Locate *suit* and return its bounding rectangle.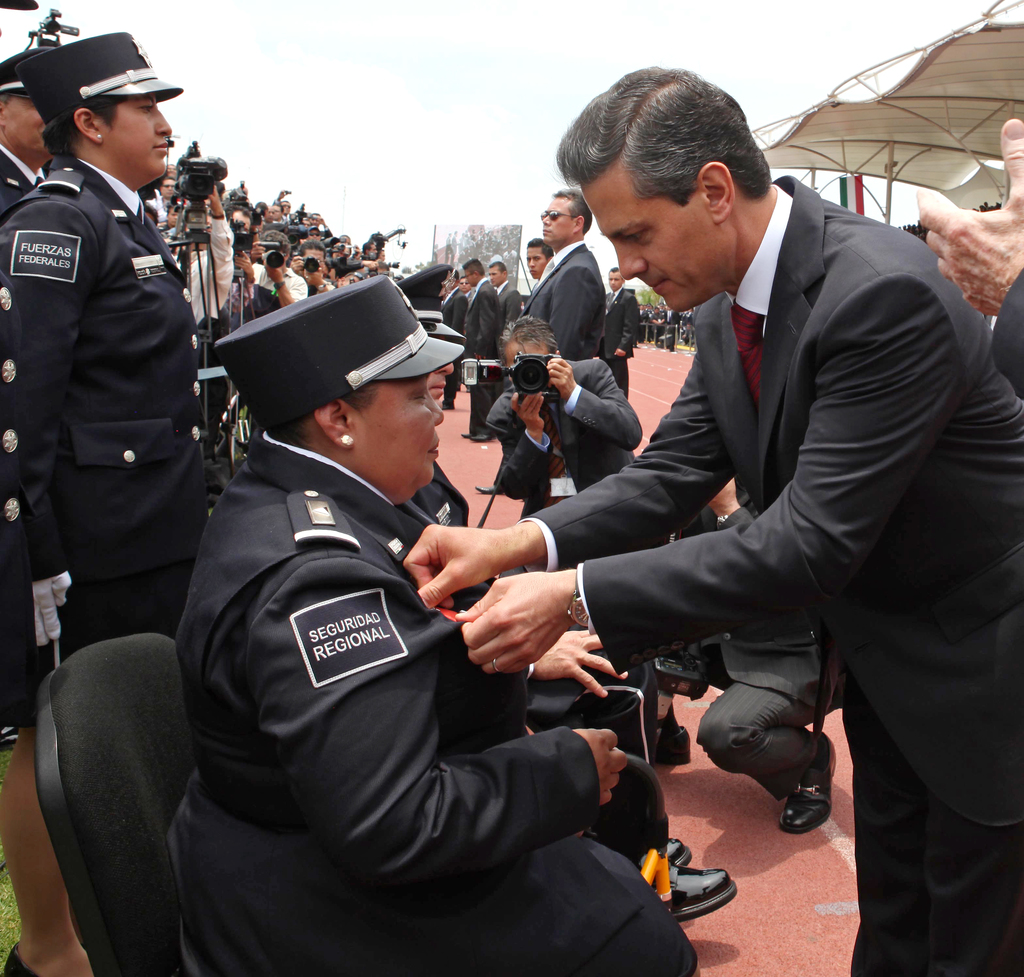
bbox=[460, 281, 504, 433].
